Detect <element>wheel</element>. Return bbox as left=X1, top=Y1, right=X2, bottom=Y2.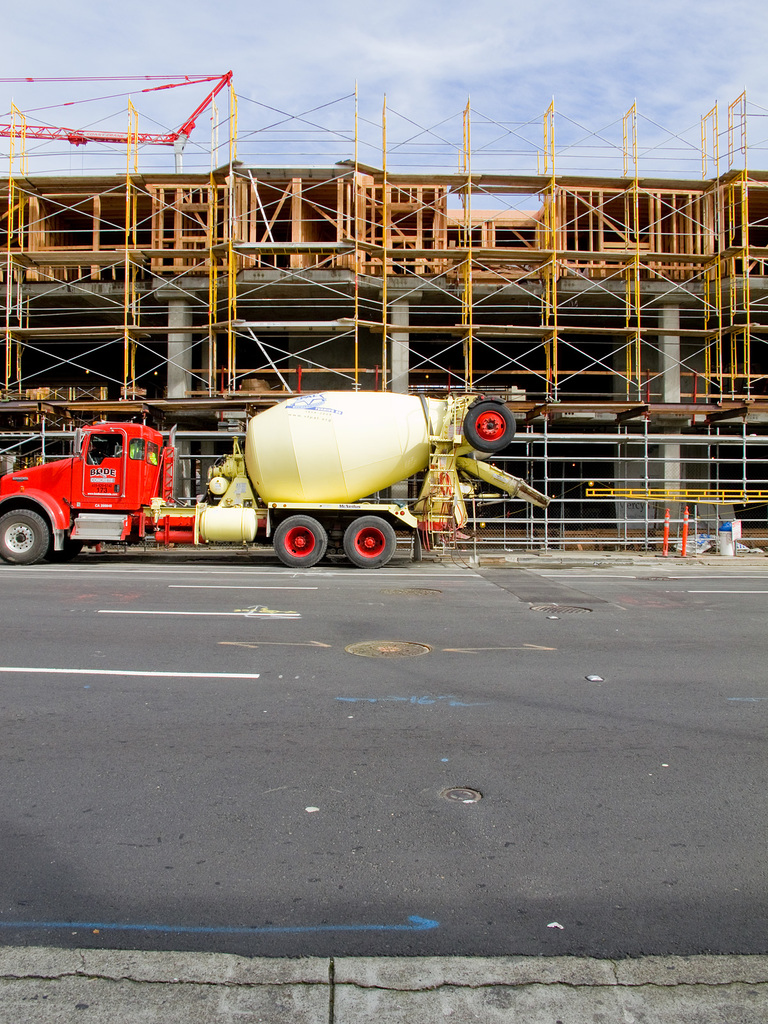
left=2, top=508, right=63, bottom=567.
